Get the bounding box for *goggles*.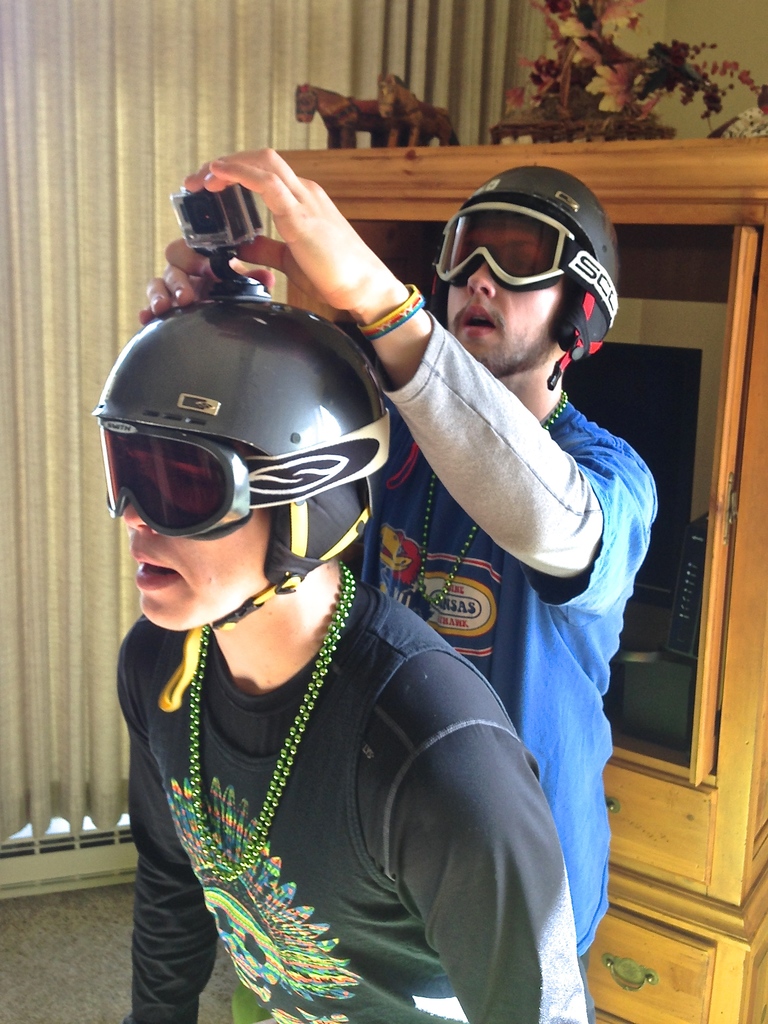
96, 413, 358, 539.
